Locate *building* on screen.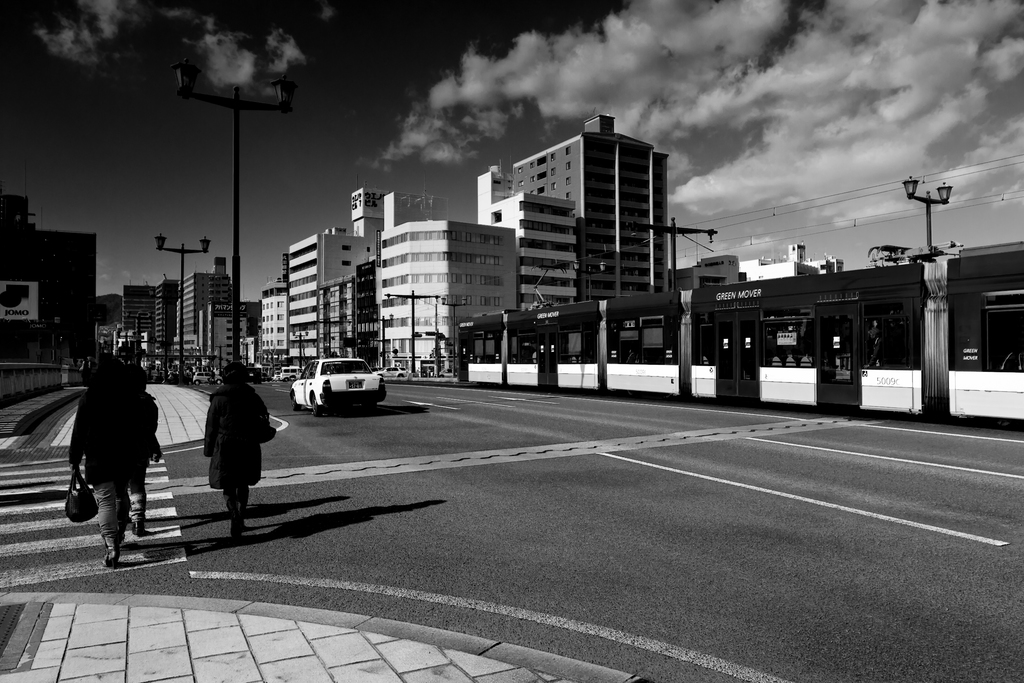
On screen at [476, 165, 588, 300].
